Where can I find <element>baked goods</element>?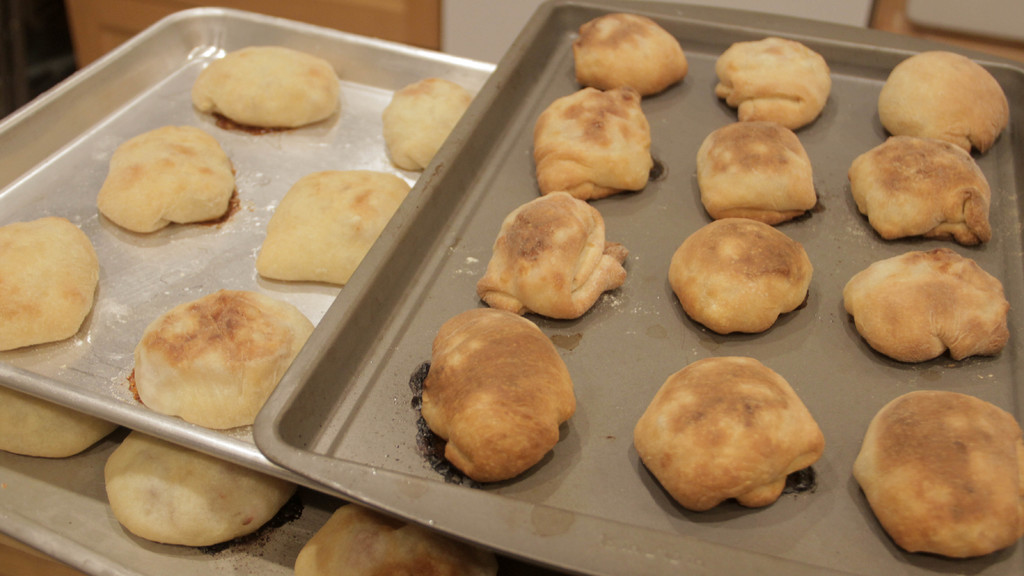
You can find it at <box>253,170,412,287</box>.
